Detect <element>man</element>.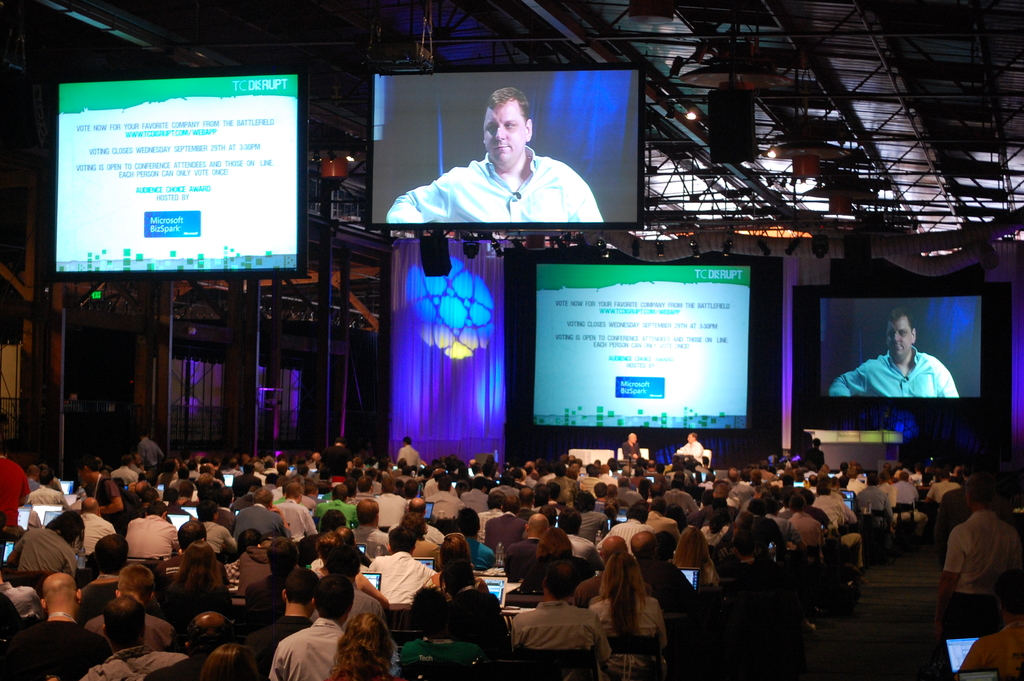
Detected at <box>796,489,833,535</box>.
